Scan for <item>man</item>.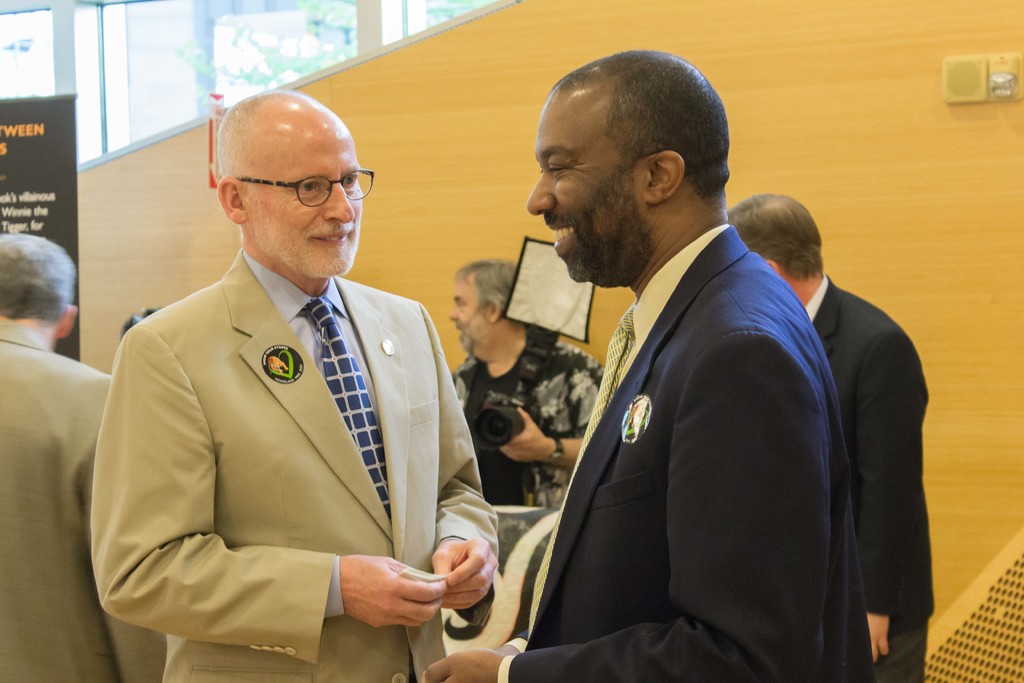
Scan result: locate(721, 194, 943, 682).
